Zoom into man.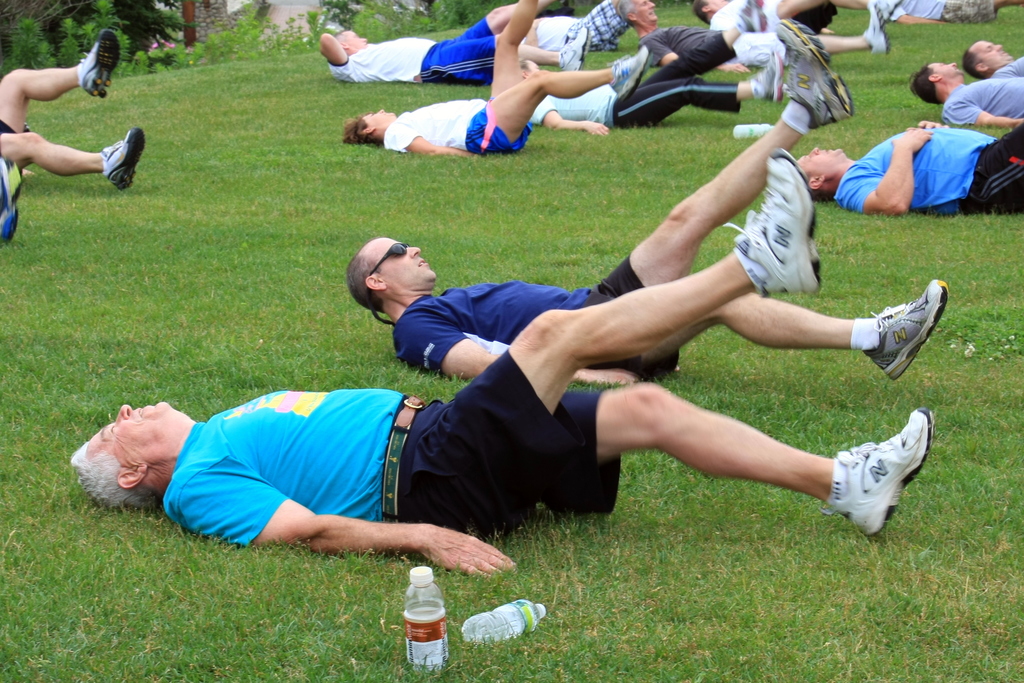
Zoom target: 344,15,952,384.
